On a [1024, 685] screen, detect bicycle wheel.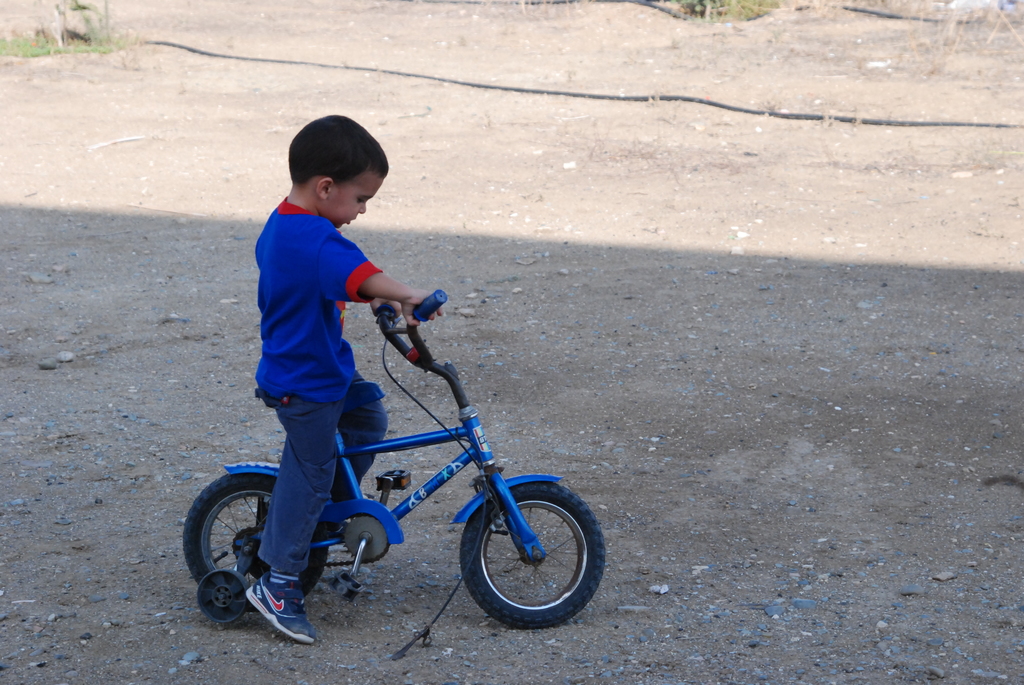
{"left": 451, "top": 483, "right": 603, "bottom": 626}.
